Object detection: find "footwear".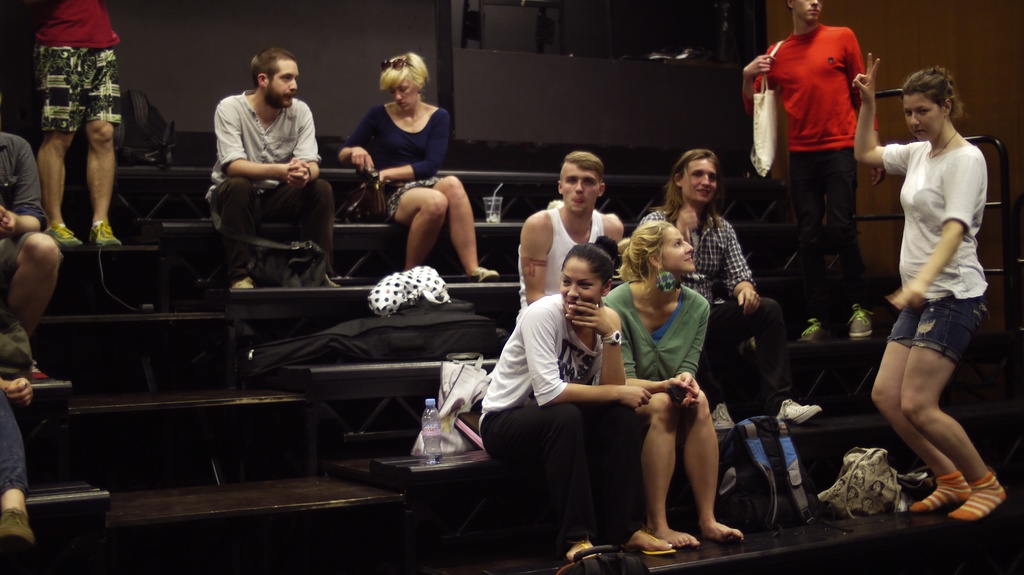
[x1=806, y1=316, x2=821, y2=343].
